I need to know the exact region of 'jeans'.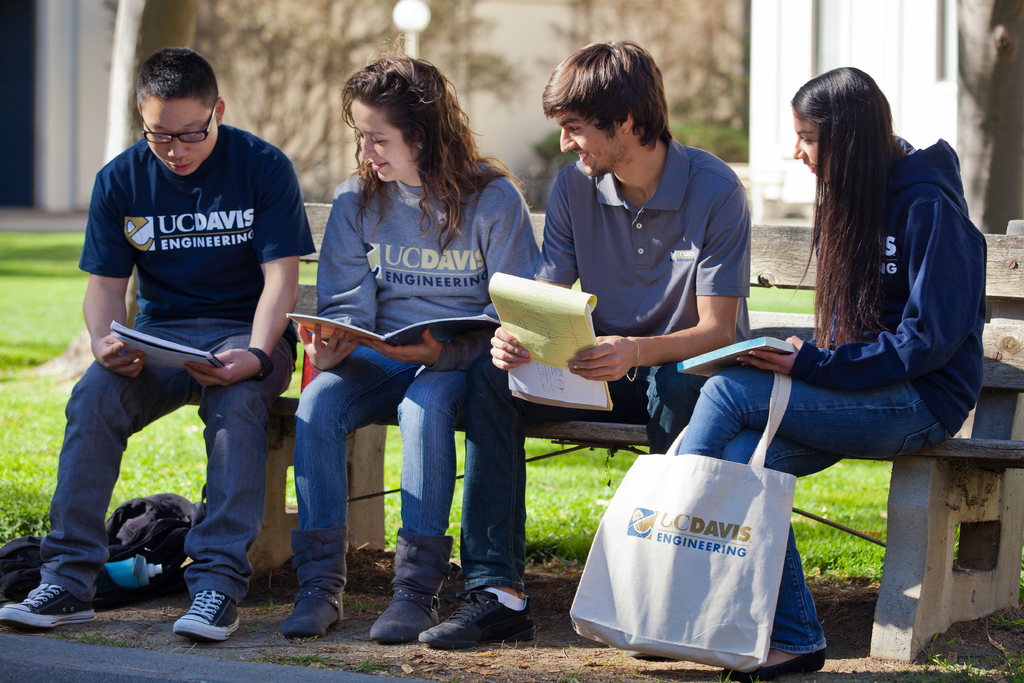
Region: region(678, 365, 950, 651).
